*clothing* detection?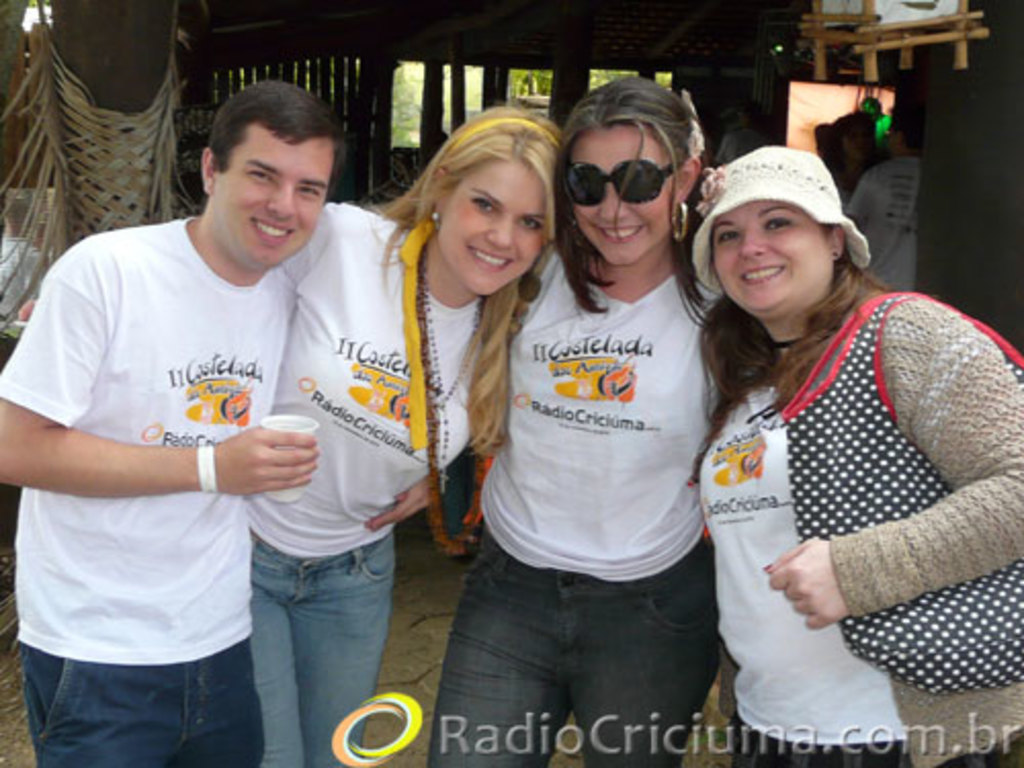
bbox=[252, 203, 487, 766]
